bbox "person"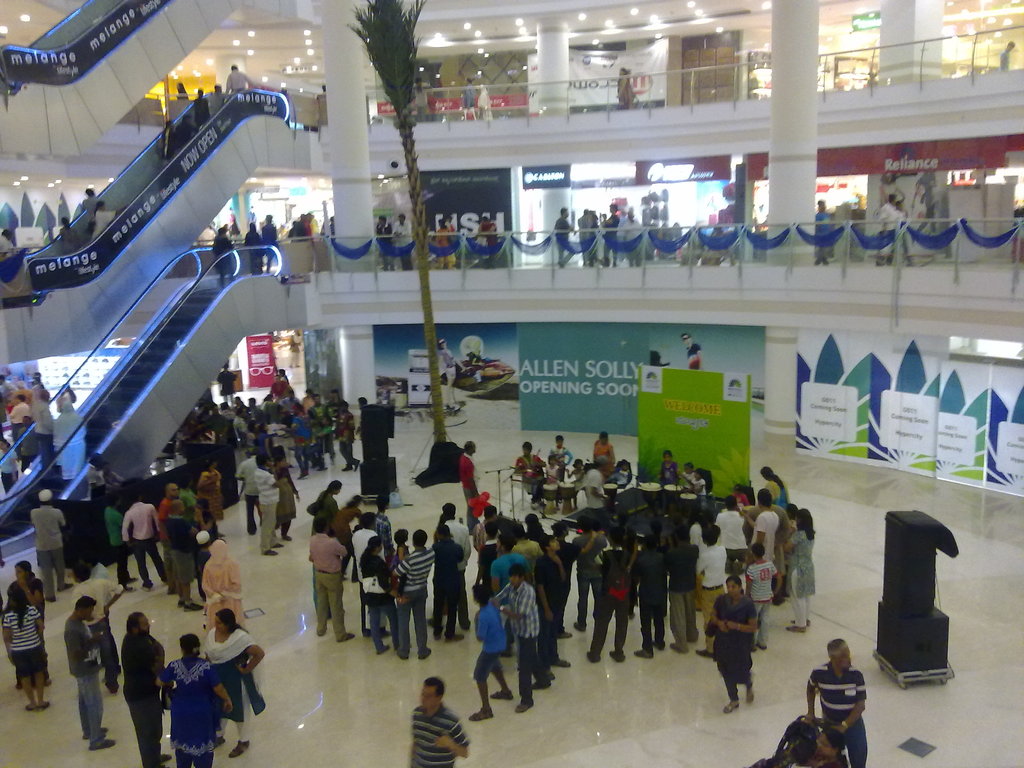
detection(620, 204, 639, 263)
